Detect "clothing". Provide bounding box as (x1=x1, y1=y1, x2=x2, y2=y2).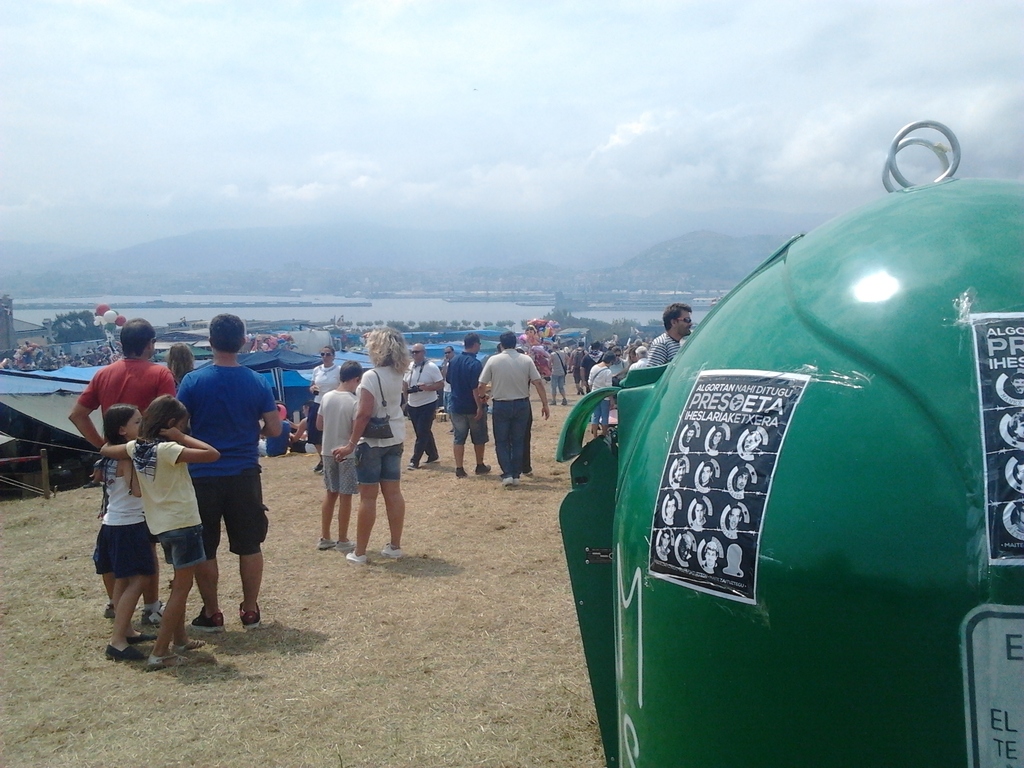
(x1=476, y1=351, x2=535, y2=479).
